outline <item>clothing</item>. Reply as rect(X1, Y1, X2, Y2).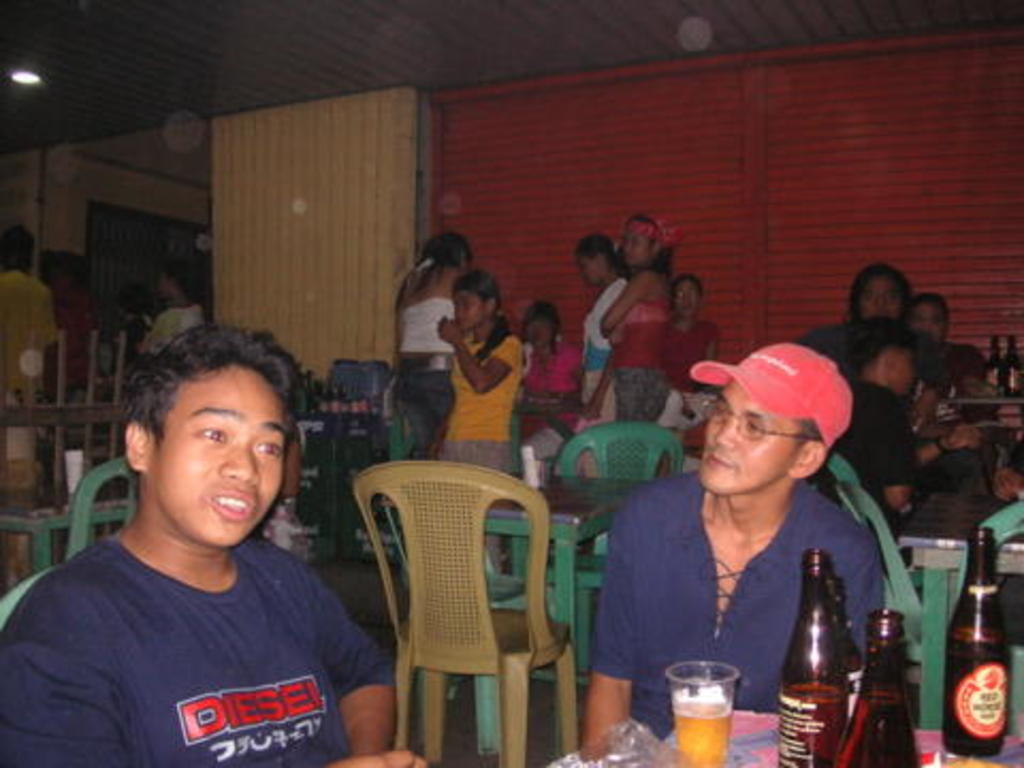
rect(0, 533, 393, 766).
